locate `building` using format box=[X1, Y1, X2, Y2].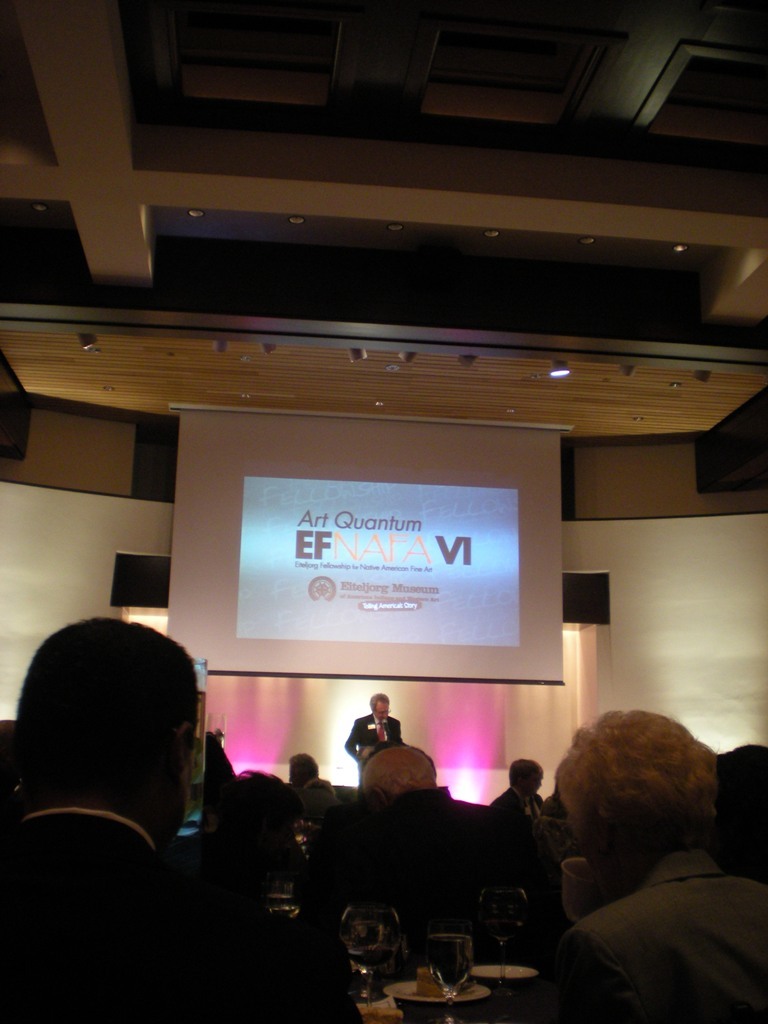
box=[0, 0, 767, 1023].
